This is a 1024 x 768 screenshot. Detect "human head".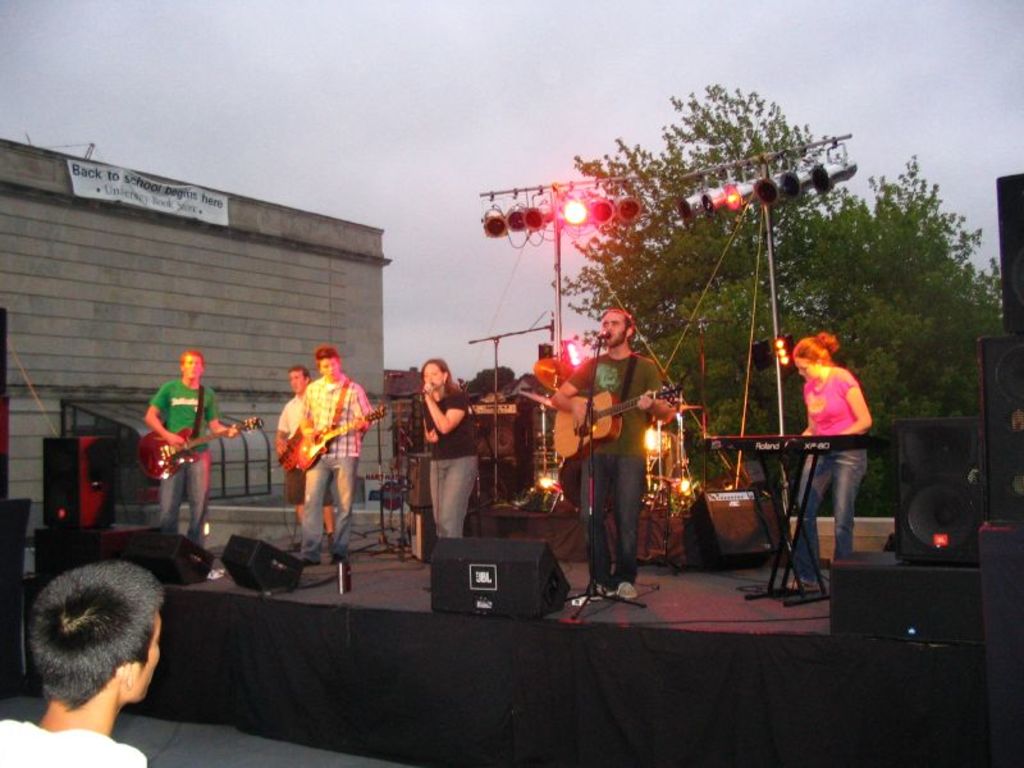
287 367 308 397.
